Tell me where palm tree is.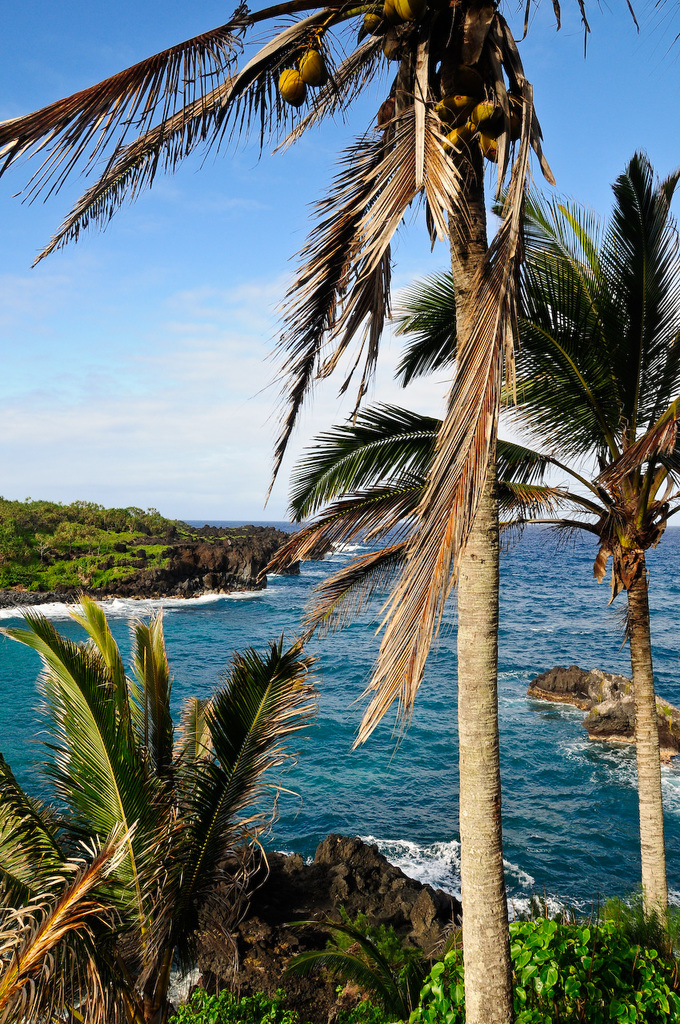
palm tree is at l=272, t=163, r=670, b=934.
